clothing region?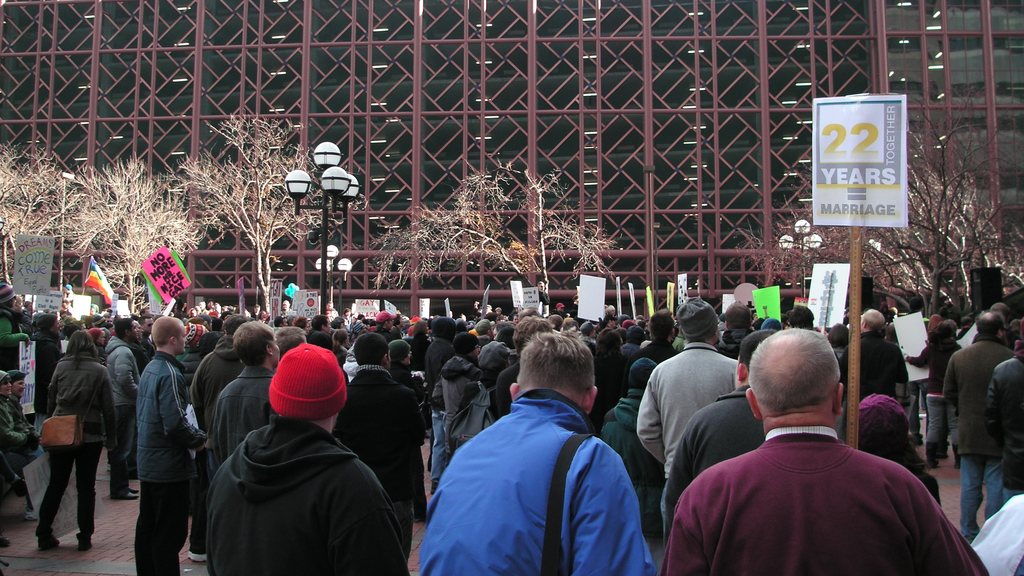
select_region(964, 494, 1023, 575)
